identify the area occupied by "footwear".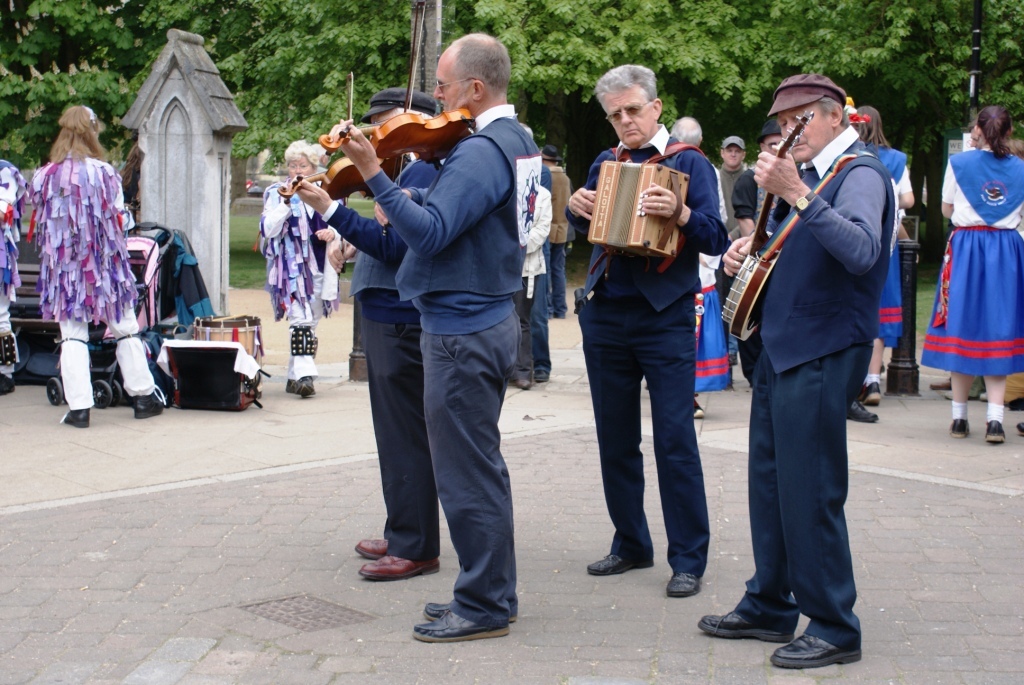
Area: BBox(131, 386, 166, 416).
